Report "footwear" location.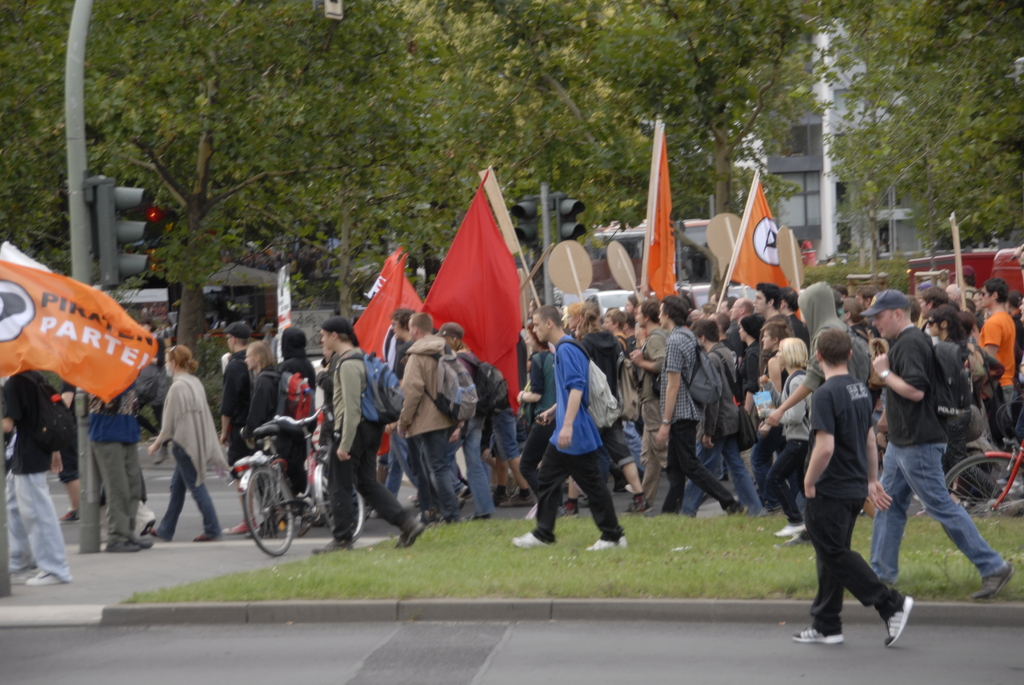
Report: bbox=(131, 534, 155, 551).
